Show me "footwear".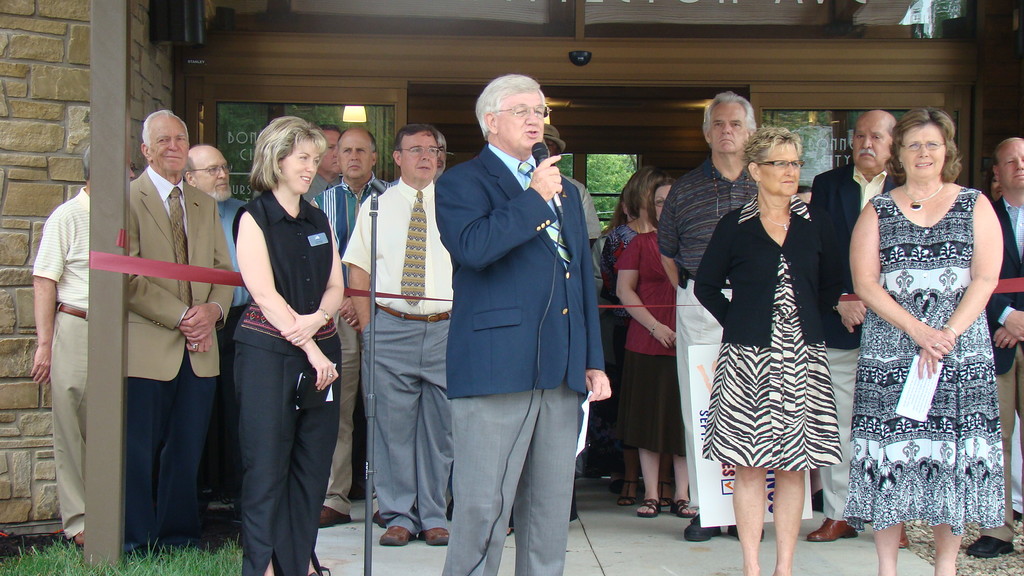
"footwear" is here: left=73, top=530, right=84, bottom=546.
